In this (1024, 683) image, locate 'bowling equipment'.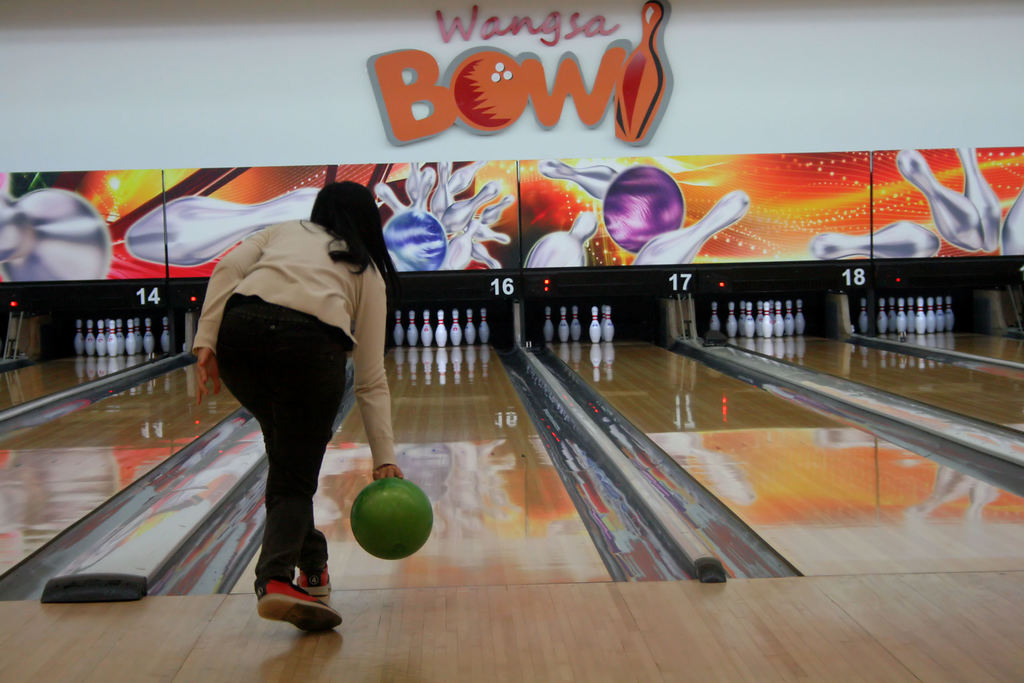
Bounding box: box(466, 306, 479, 347).
